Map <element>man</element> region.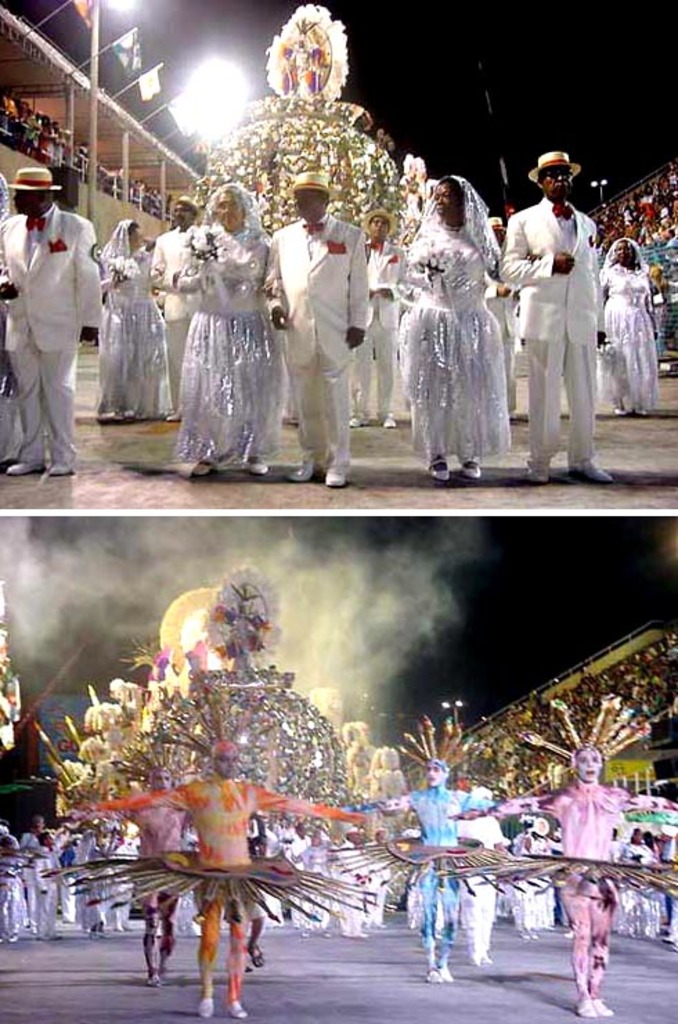
Mapped to bbox(90, 747, 216, 976).
